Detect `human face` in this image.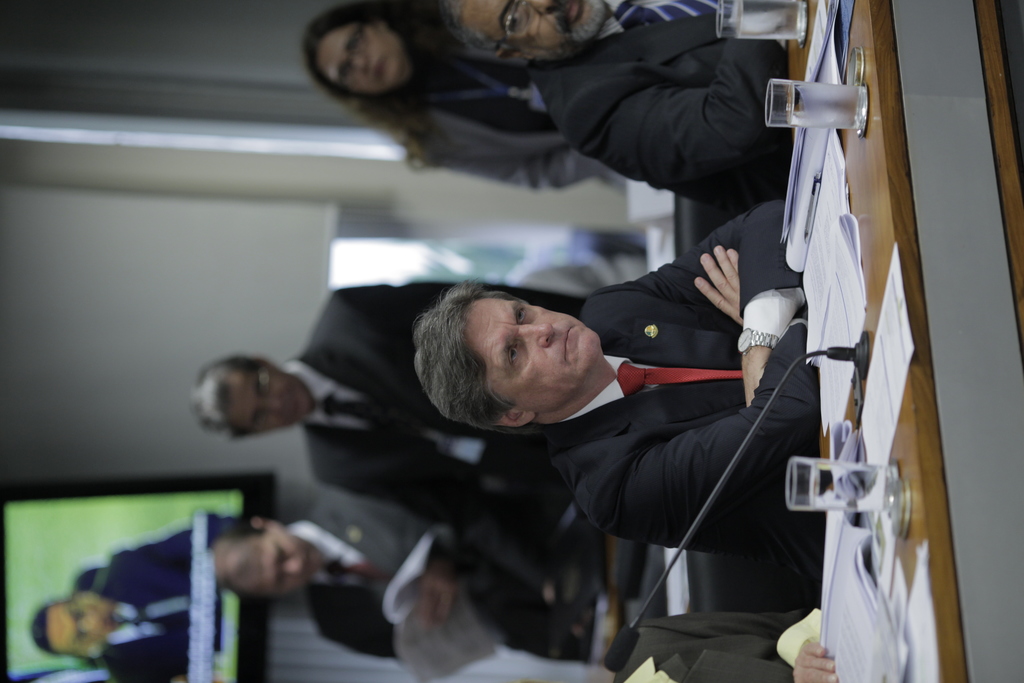
Detection: 468,295,602,397.
